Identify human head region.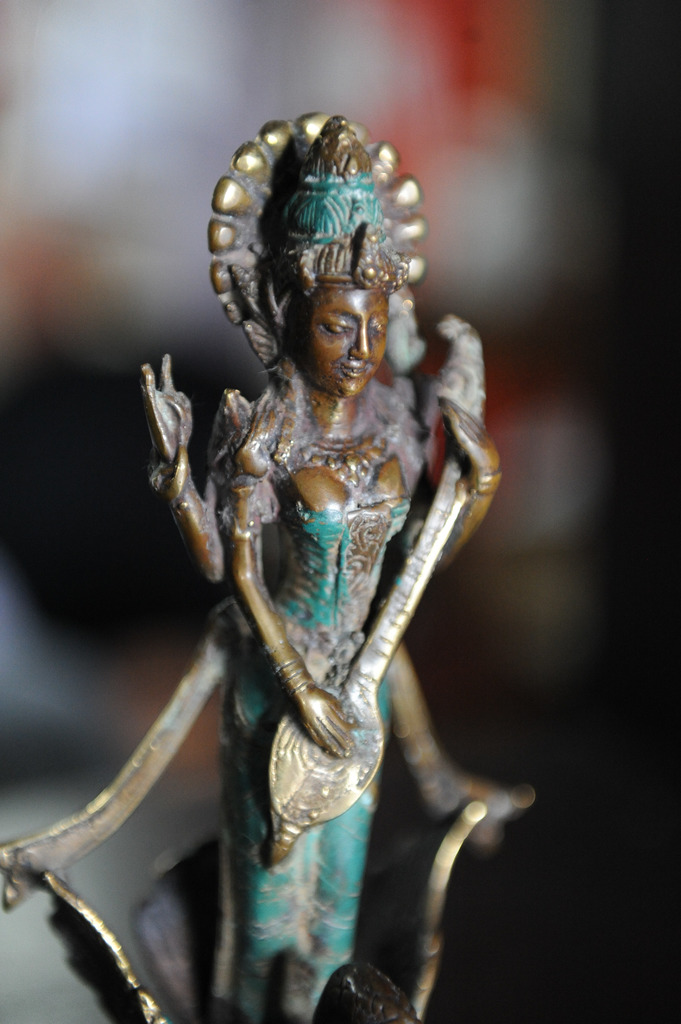
Region: 265:204:412:397.
